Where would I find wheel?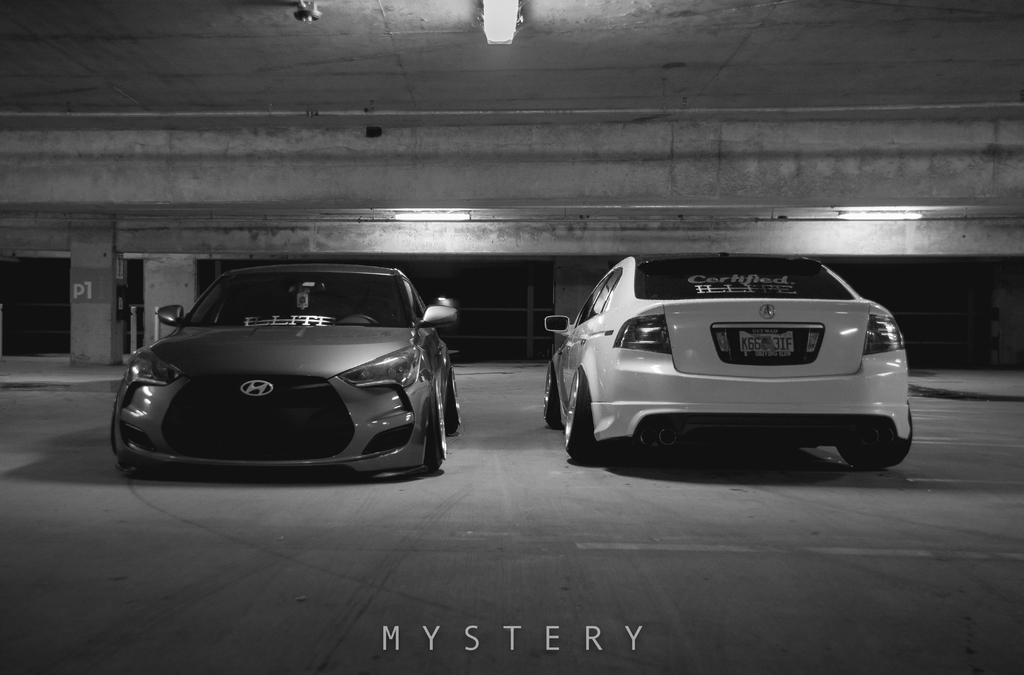
At {"left": 348, "top": 314, "right": 378, "bottom": 327}.
